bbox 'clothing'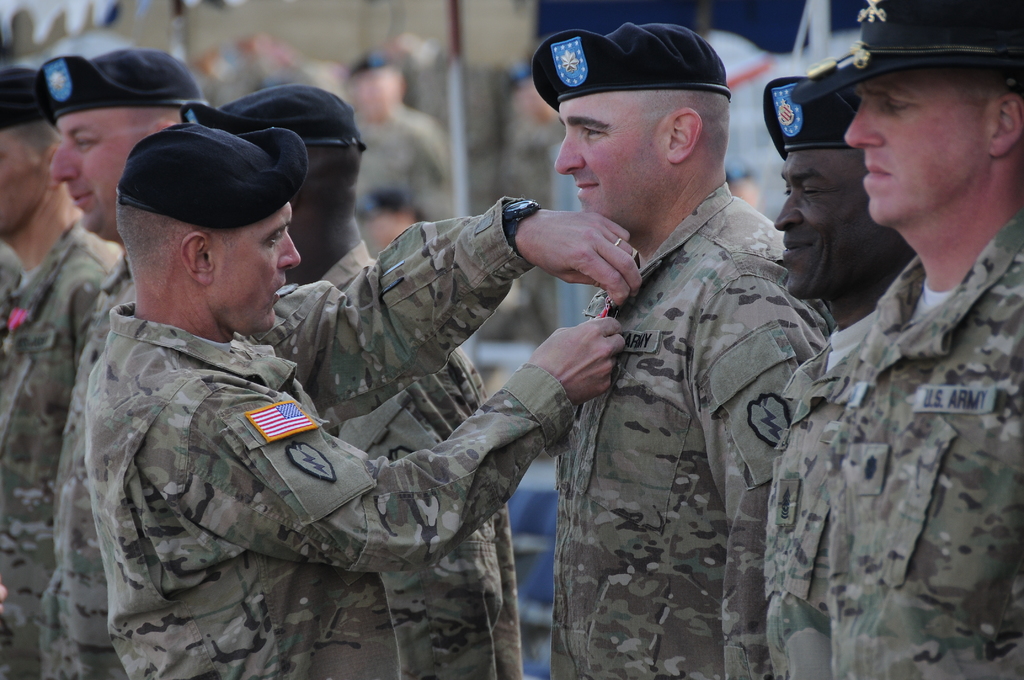
region(189, 90, 360, 164)
